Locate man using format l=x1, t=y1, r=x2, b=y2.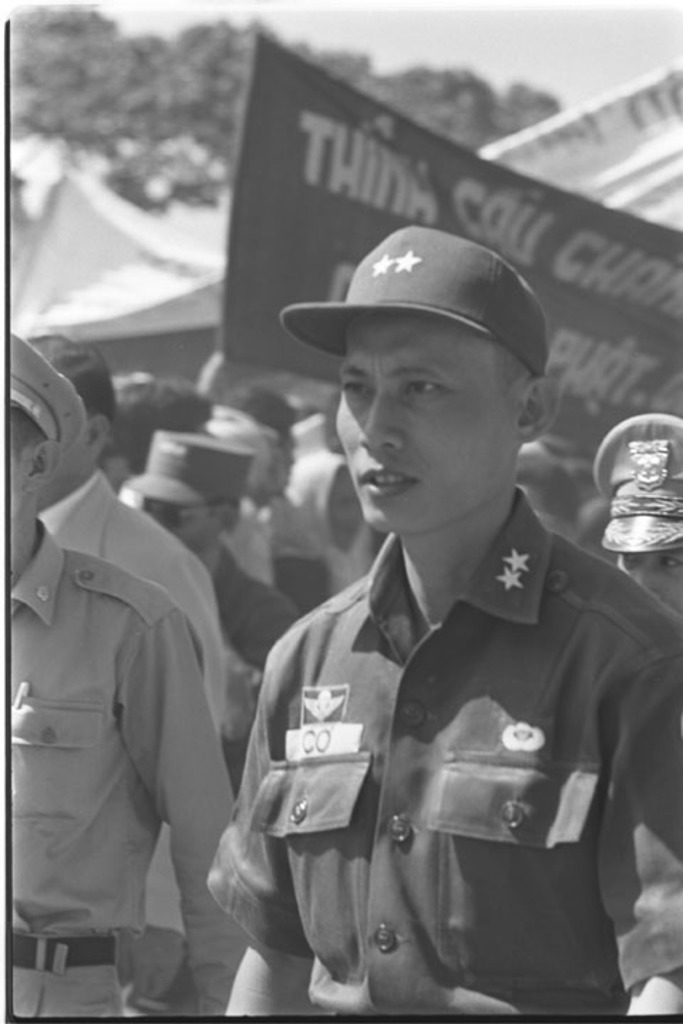
l=125, t=434, r=303, b=1021.
